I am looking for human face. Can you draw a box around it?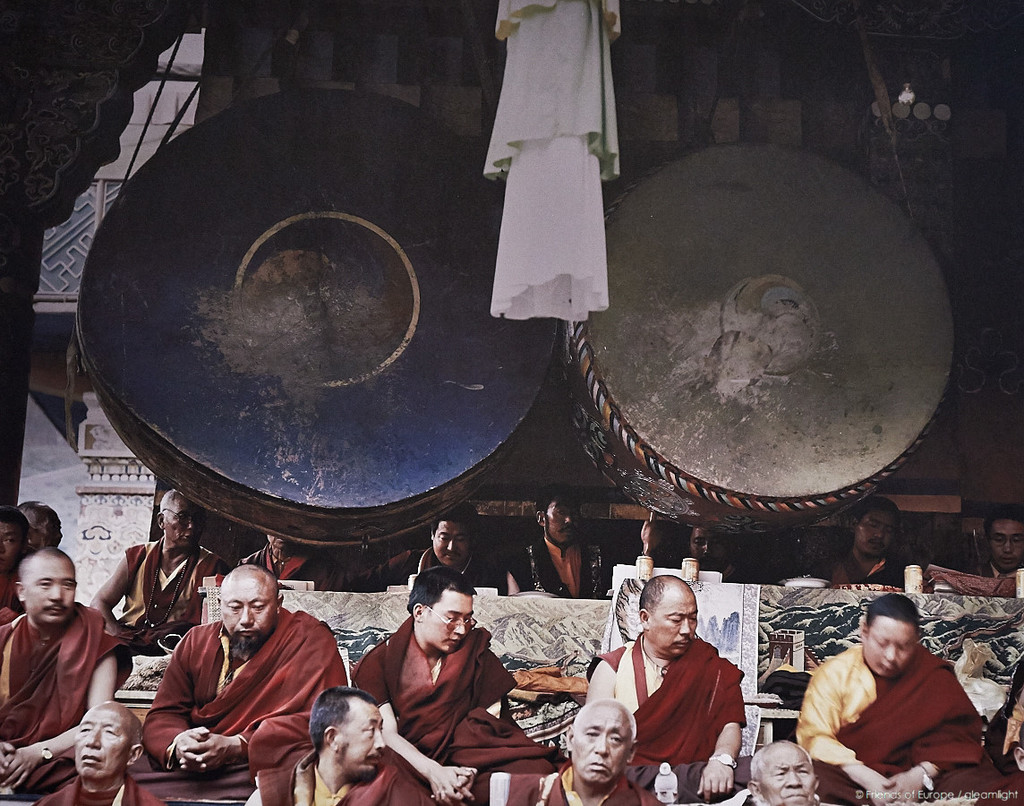
Sure, the bounding box is (985, 512, 1023, 572).
